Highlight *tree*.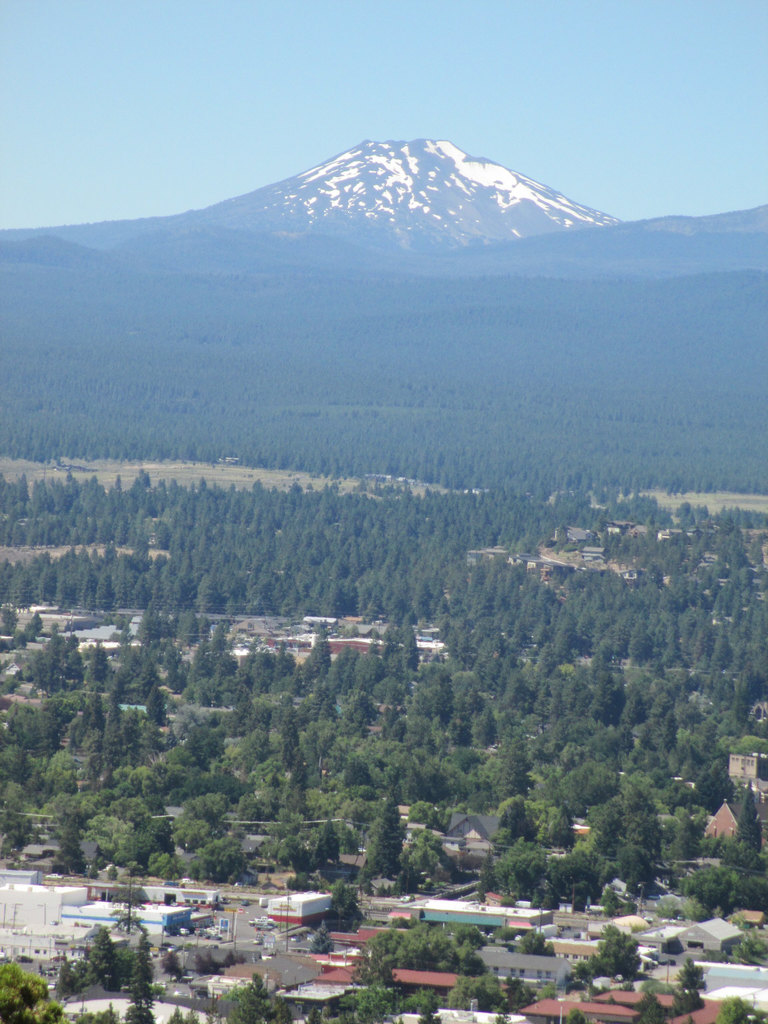
Highlighted region: {"left": 363, "top": 795, "right": 400, "bottom": 871}.
